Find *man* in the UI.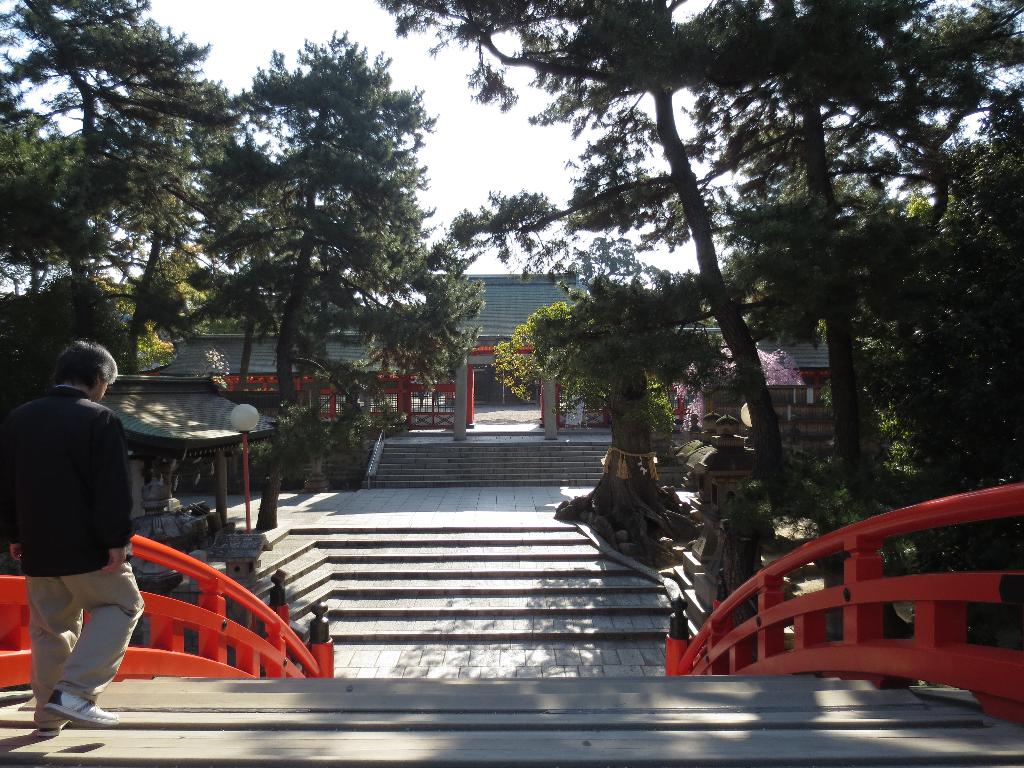
UI element at crop(0, 339, 161, 737).
